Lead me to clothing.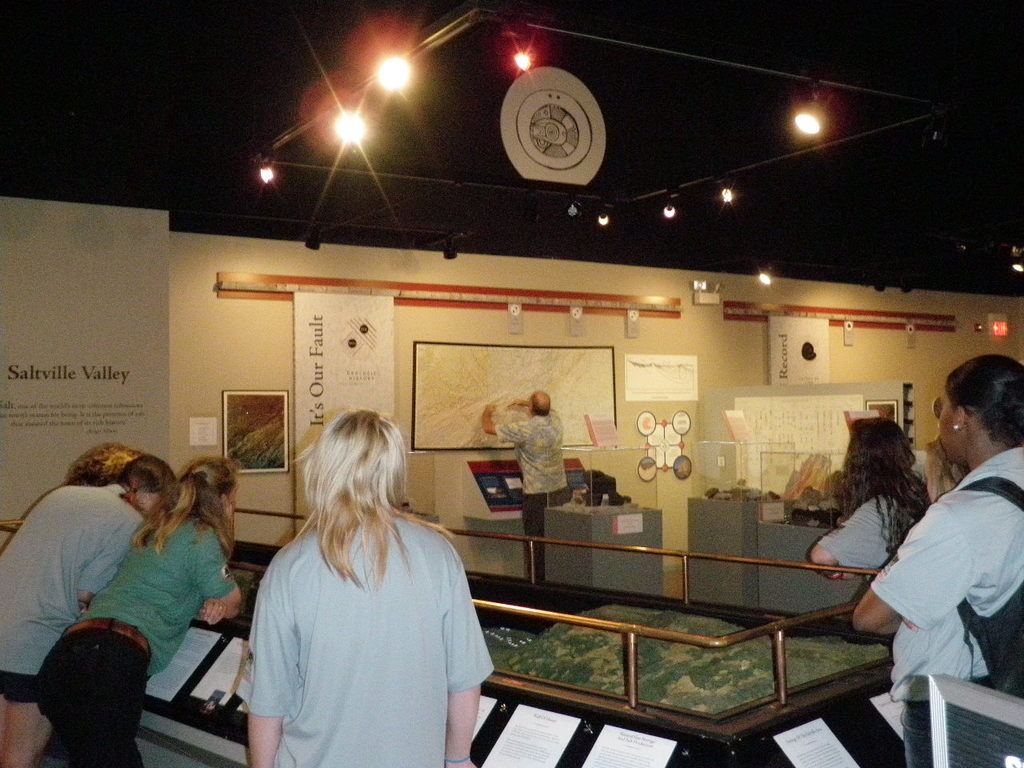
Lead to 229/486/488/754.
